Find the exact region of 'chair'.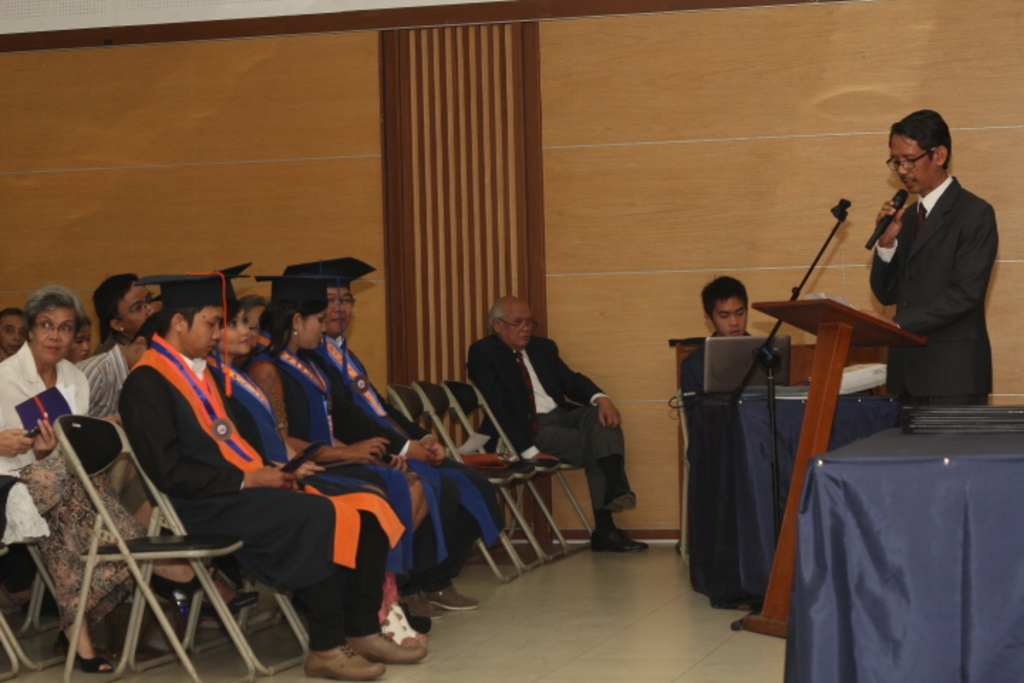
Exact region: 469,374,590,555.
